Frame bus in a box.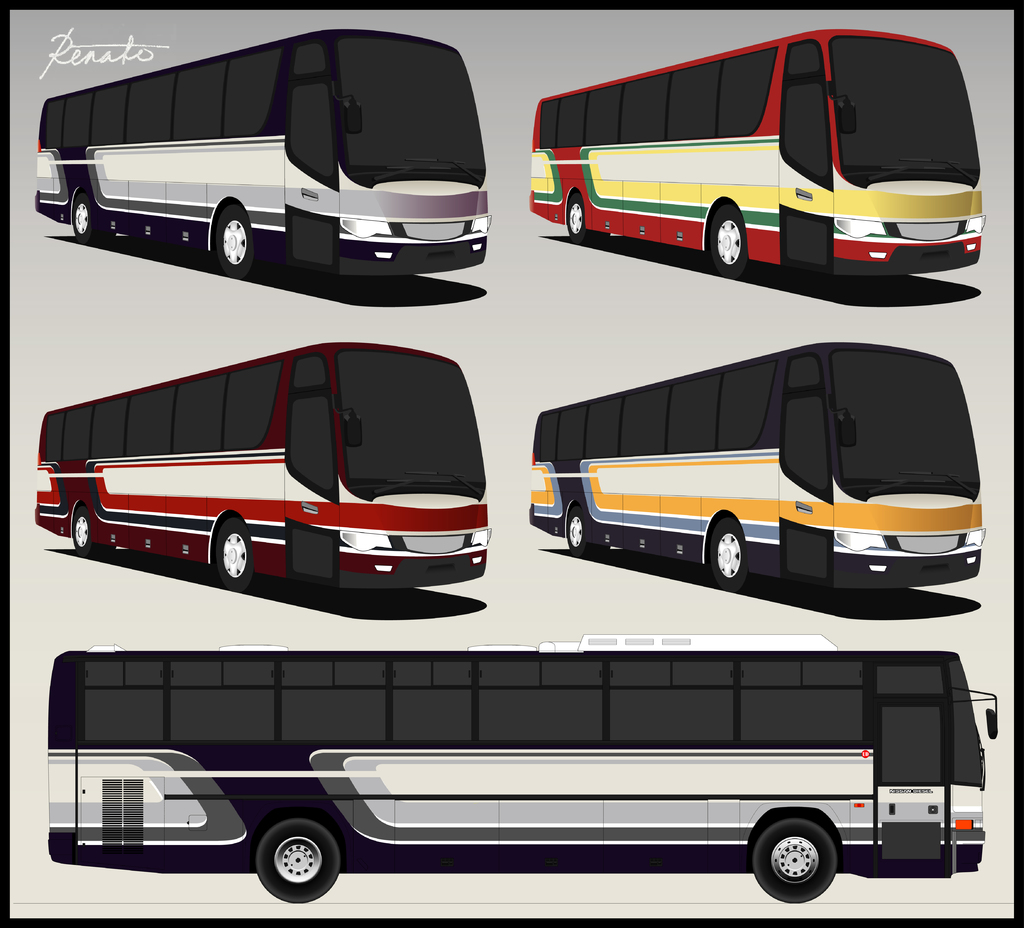
530, 26, 986, 279.
